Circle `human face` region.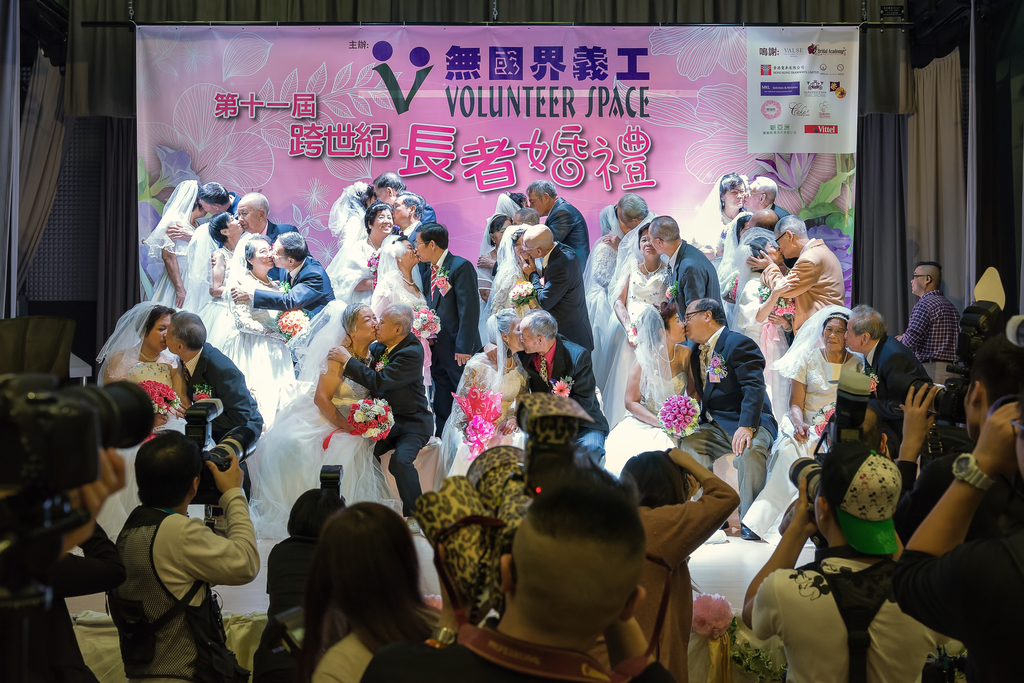
Region: <bbox>237, 203, 257, 229</bbox>.
